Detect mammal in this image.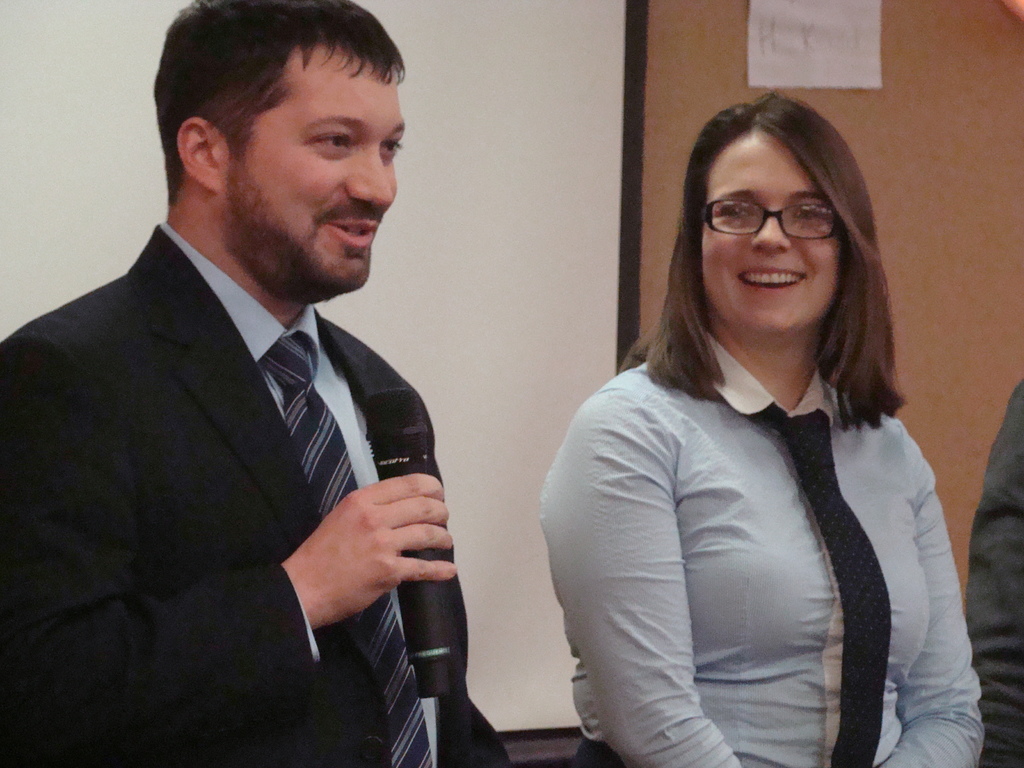
Detection: 963,378,1023,767.
